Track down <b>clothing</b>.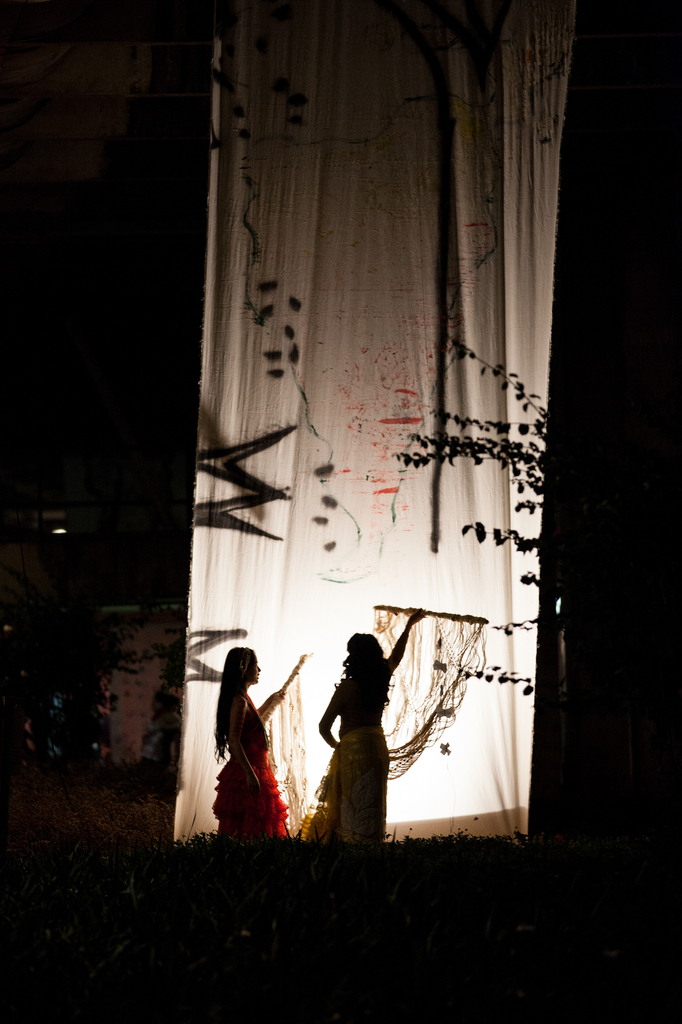
Tracked to (left=301, top=645, right=402, bottom=853).
